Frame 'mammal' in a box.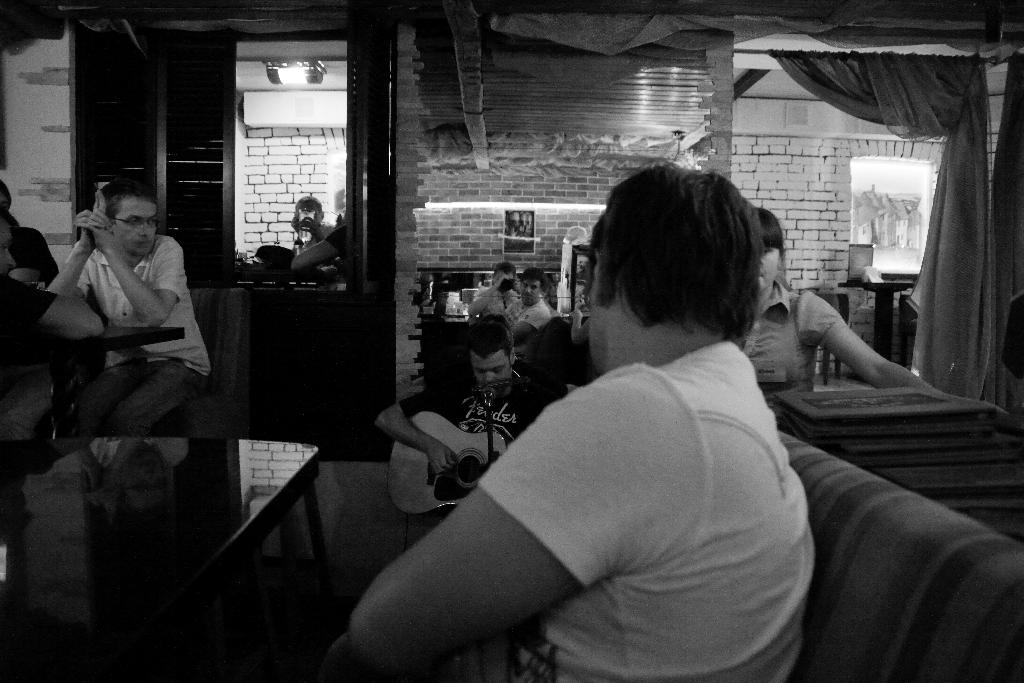
[x1=291, y1=193, x2=336, y2=250].
